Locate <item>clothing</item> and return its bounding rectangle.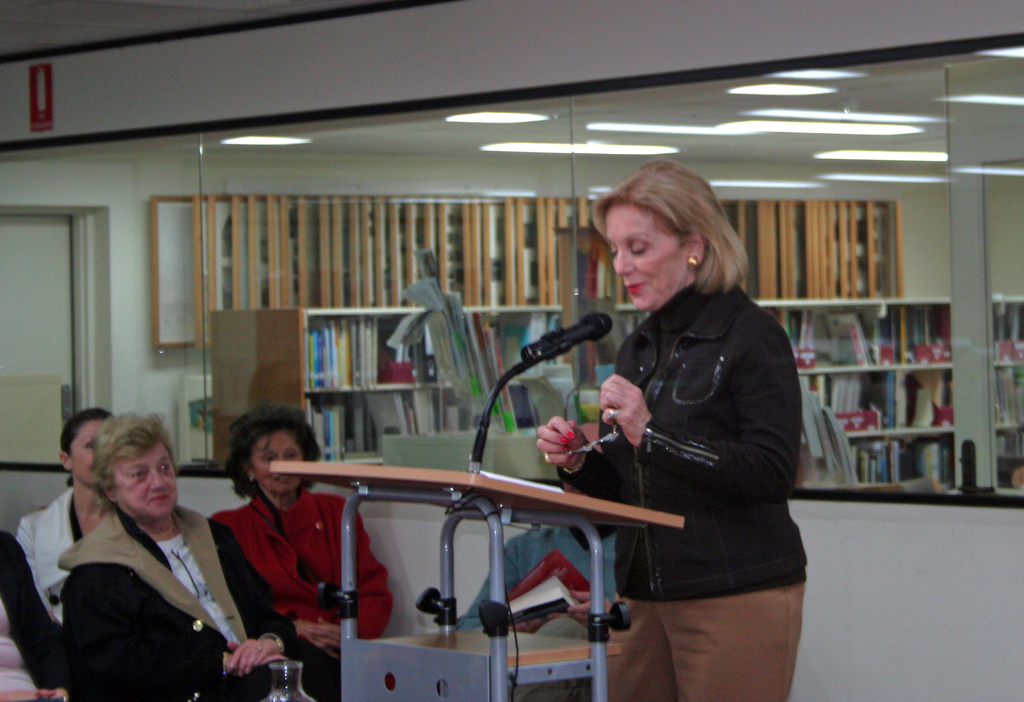
rect(0, 532, 102, 701).
